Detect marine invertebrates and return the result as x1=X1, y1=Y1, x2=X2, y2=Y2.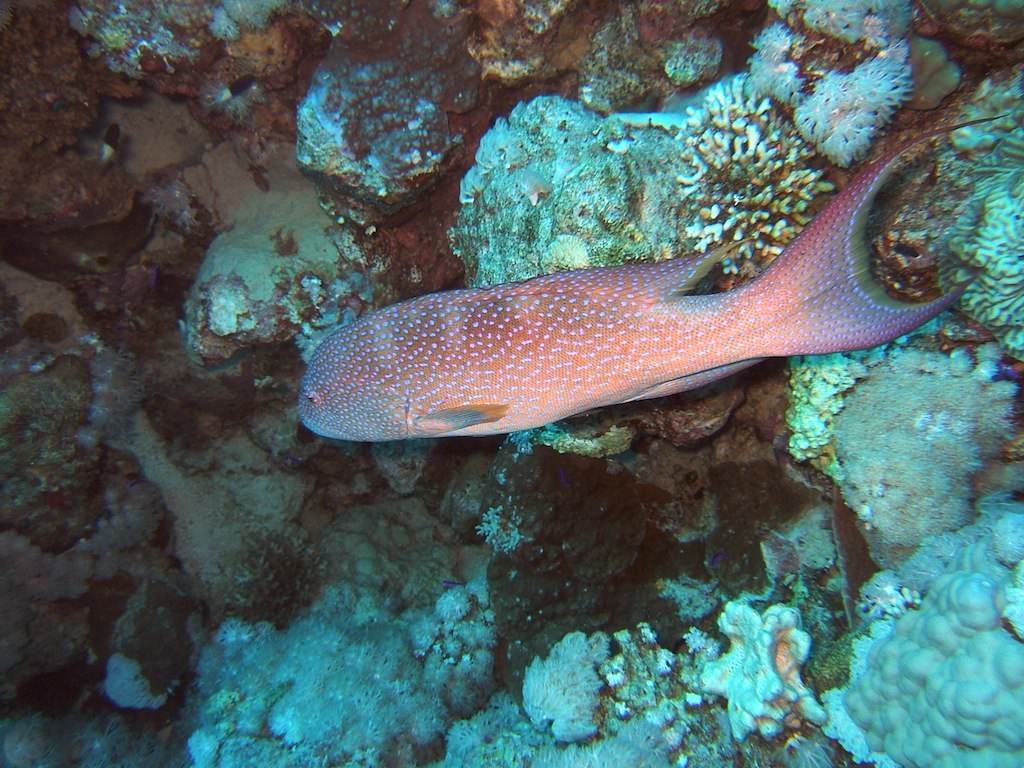
x1=681, y1=63, x2=823, y2=292.
